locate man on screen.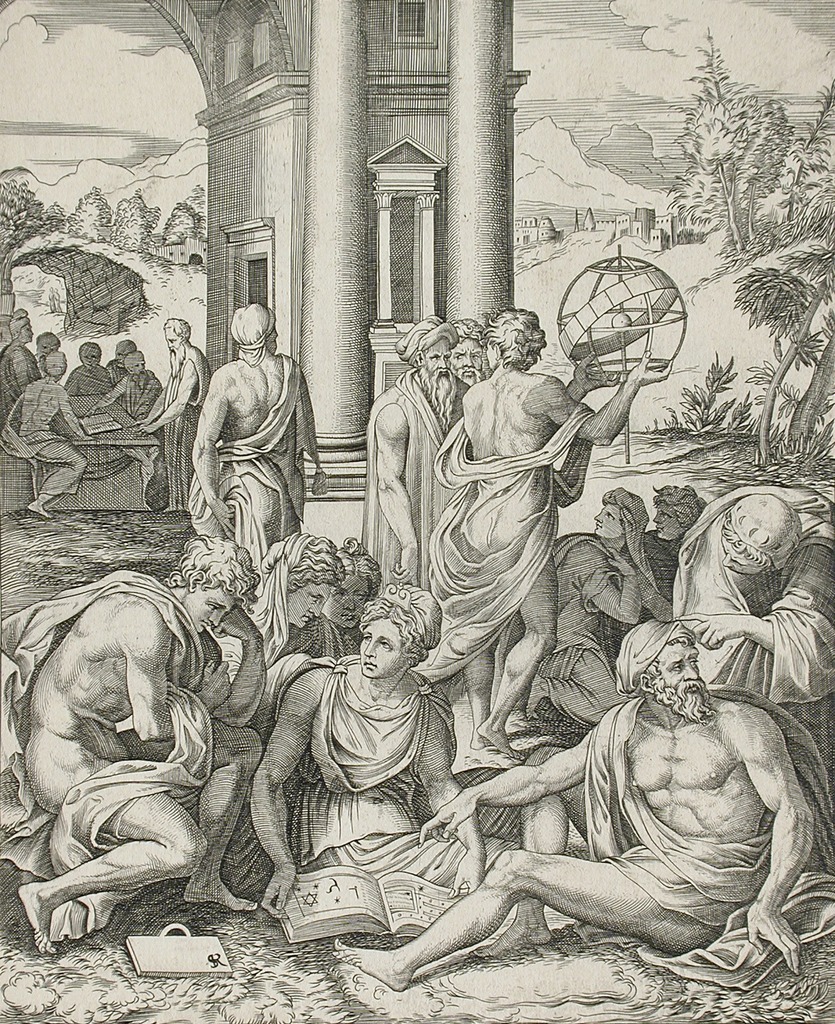
On screen at region(447, 315, 490, 397).
